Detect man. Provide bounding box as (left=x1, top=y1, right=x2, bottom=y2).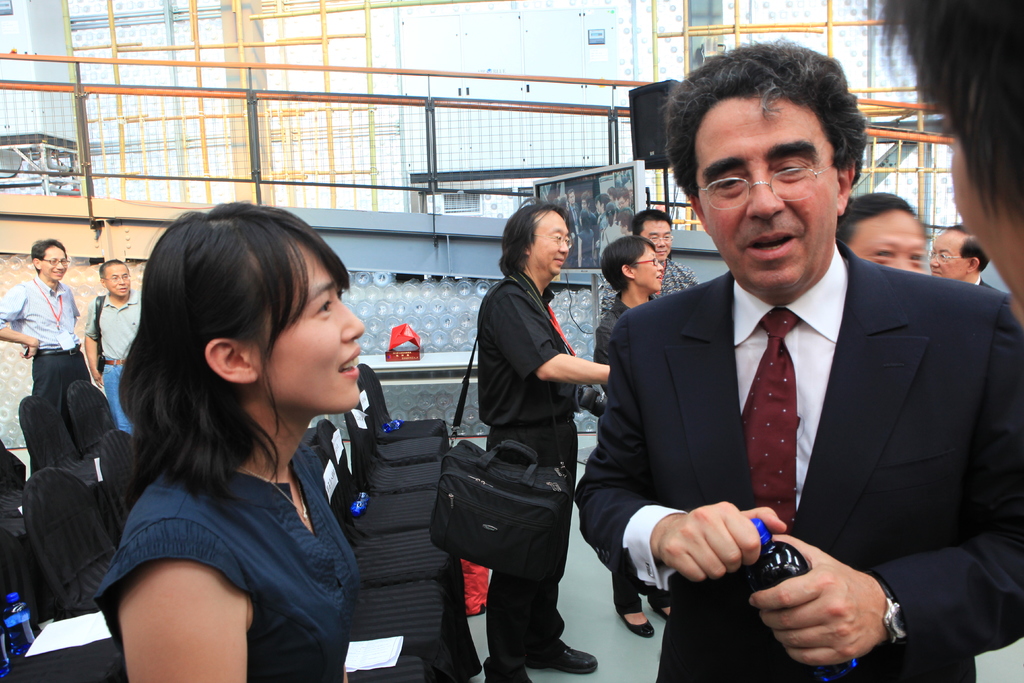
(left=836, top=190, right=929, bottom=269).
